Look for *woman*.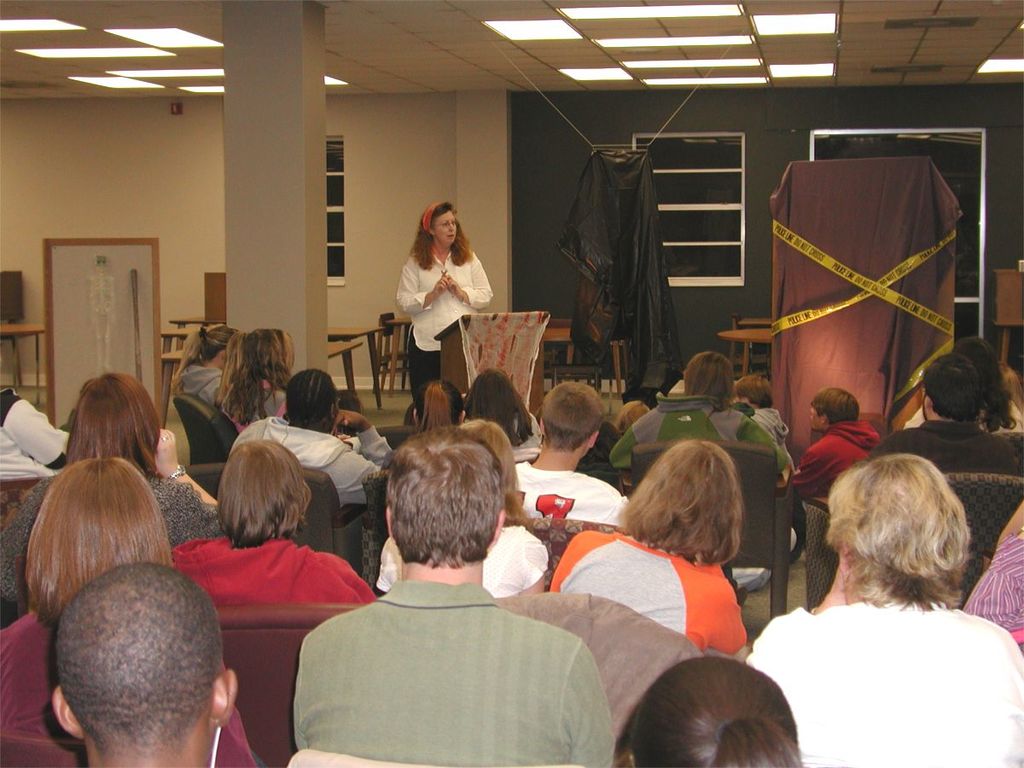
Found: select_region(373, 420, 552, 606).
